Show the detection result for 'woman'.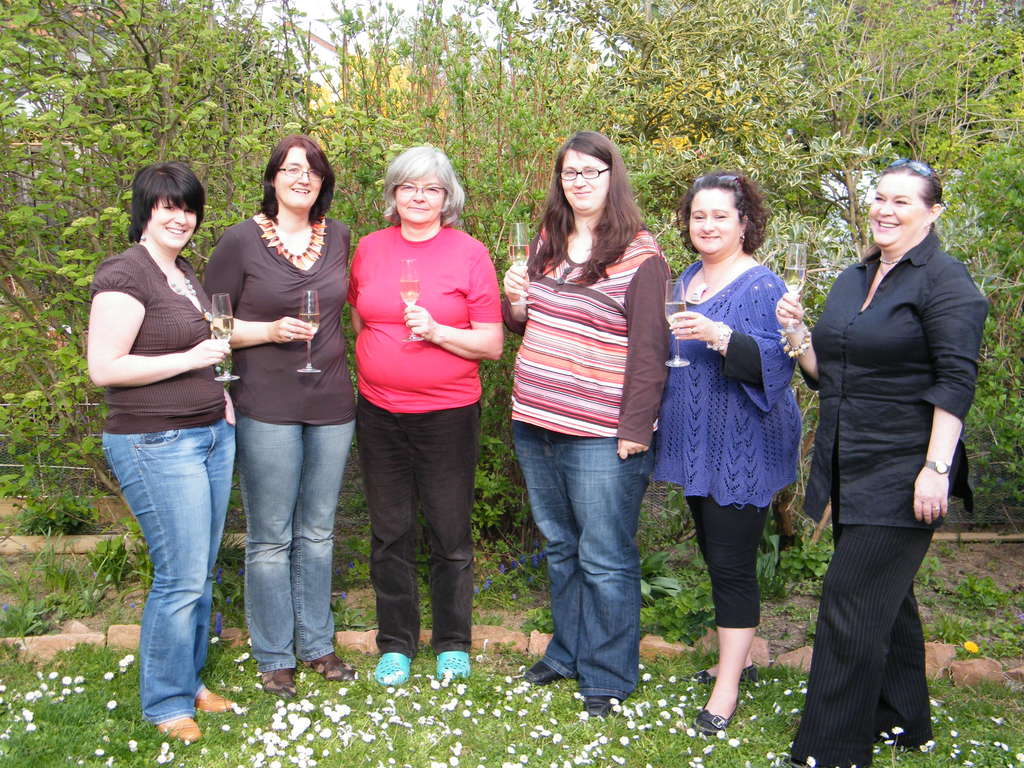
[x1=648, y1=167, x2=801, y2=732].
